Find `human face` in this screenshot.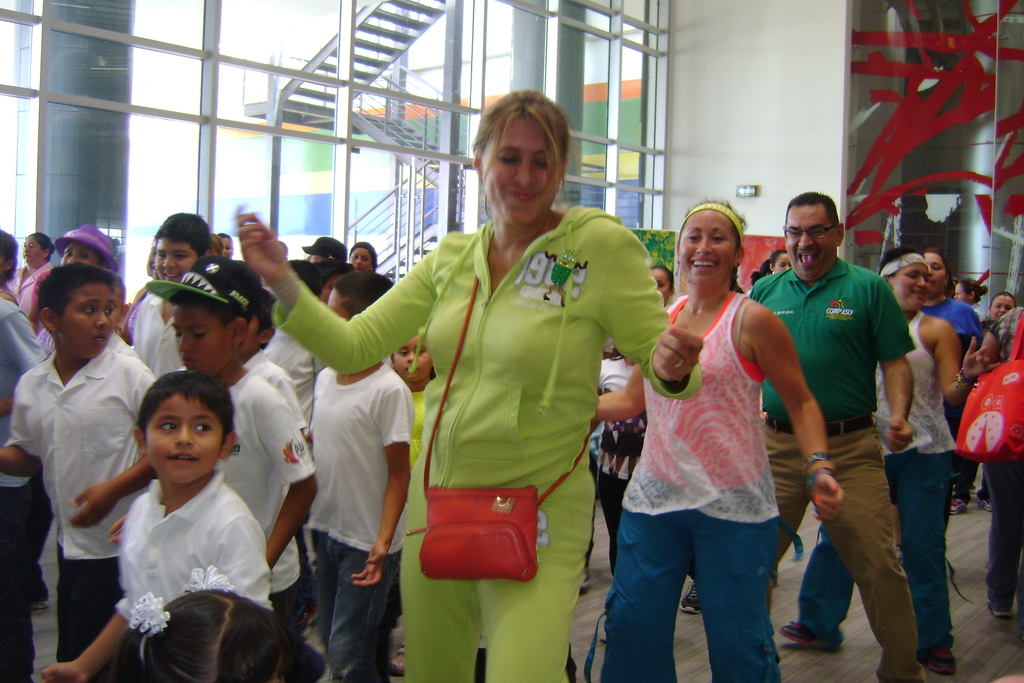
The bounding box for `human face` is [x1=220, y1=240, x2=234, y2=256].
